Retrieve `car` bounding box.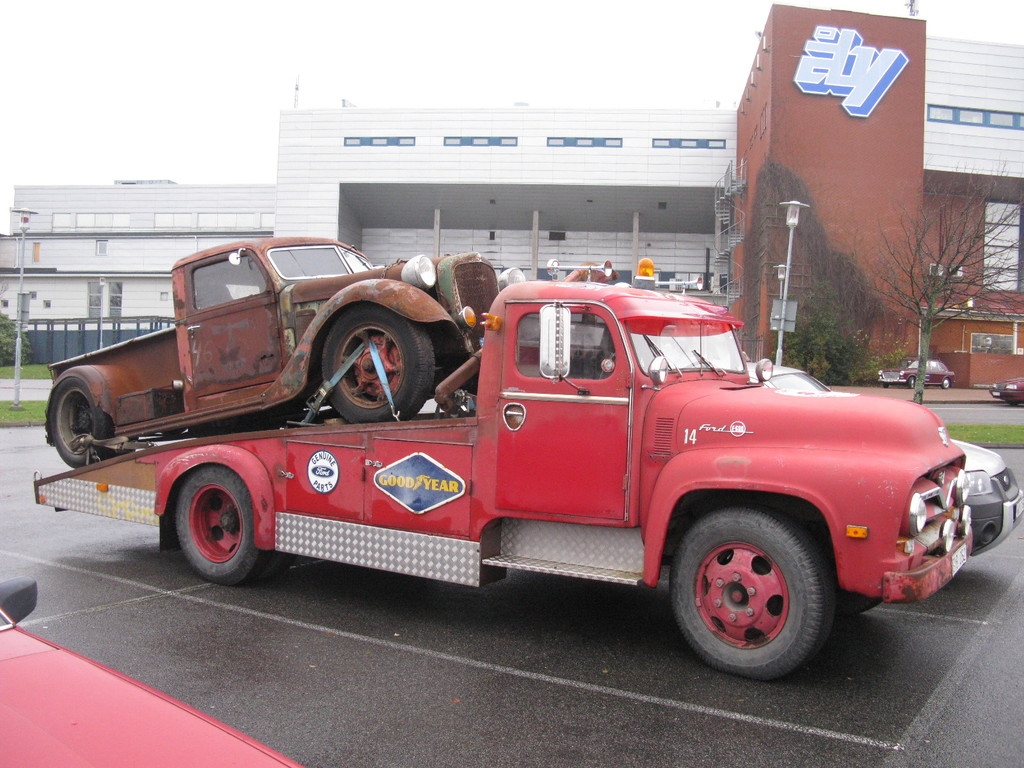
Bounding box: {"left": 993, "top": 377, "right": 1023, "bottom": 408}.
